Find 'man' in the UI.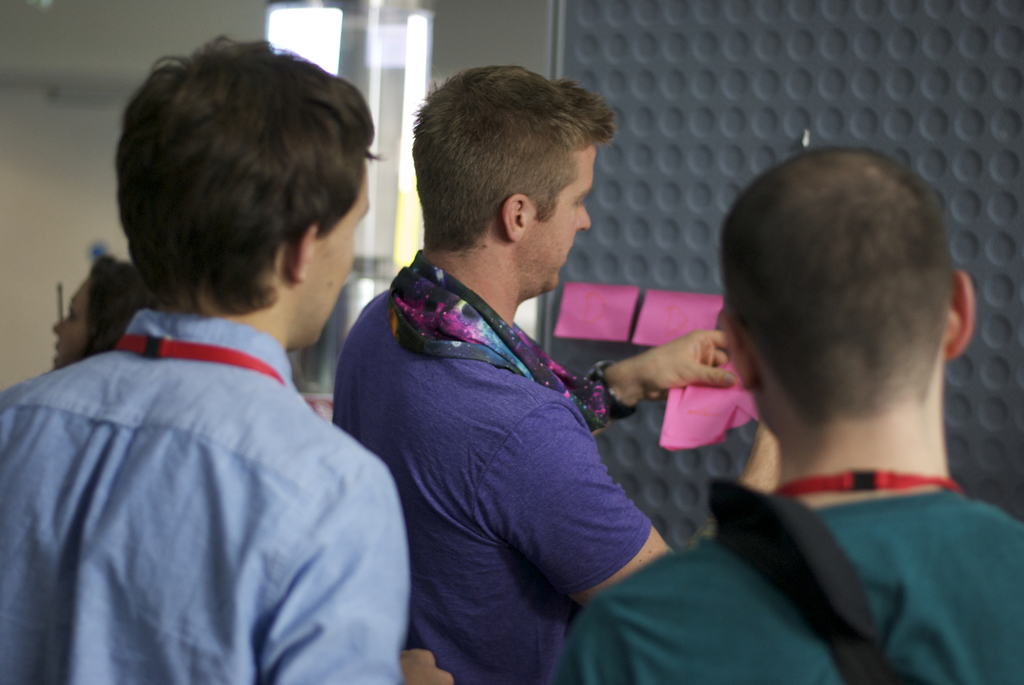
UI element at l=540, t=141, r=1023, b=684.
